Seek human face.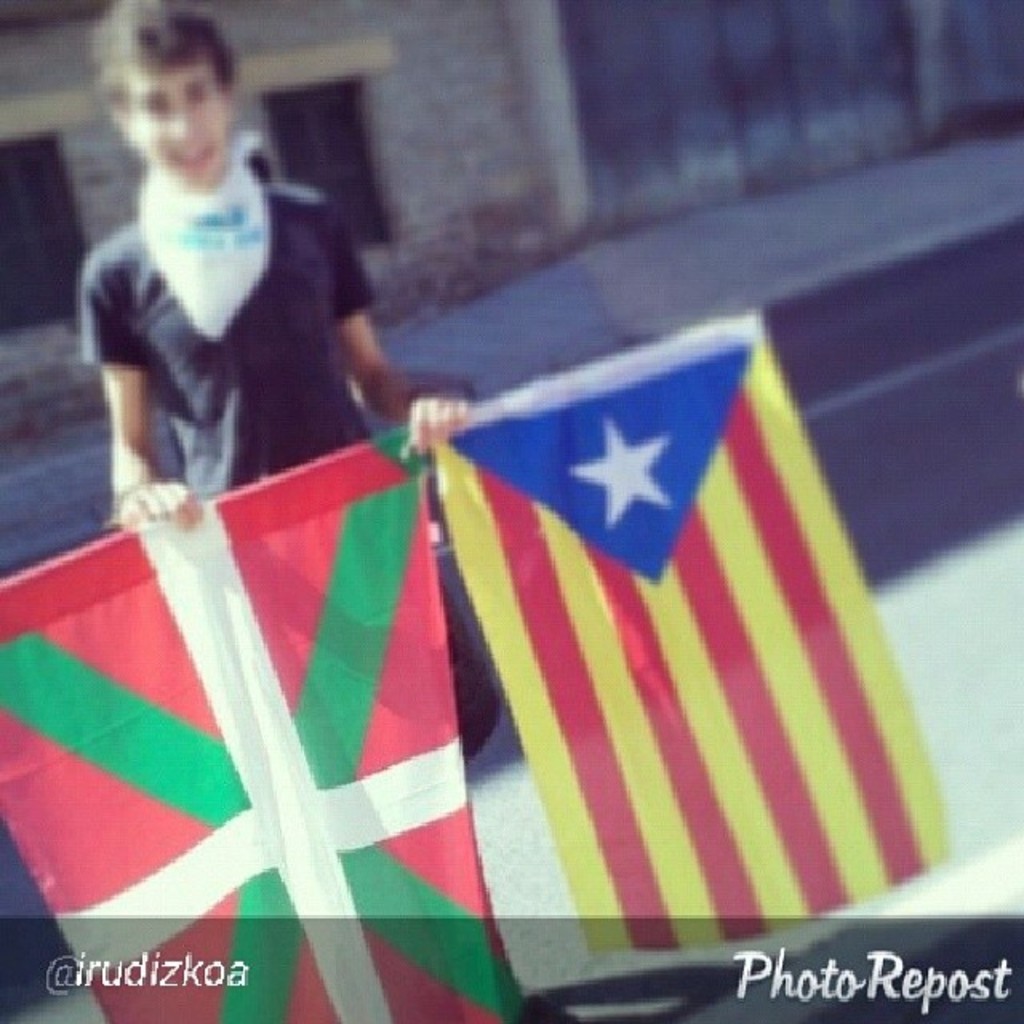
bbox=[133, 72, 230, 182].
